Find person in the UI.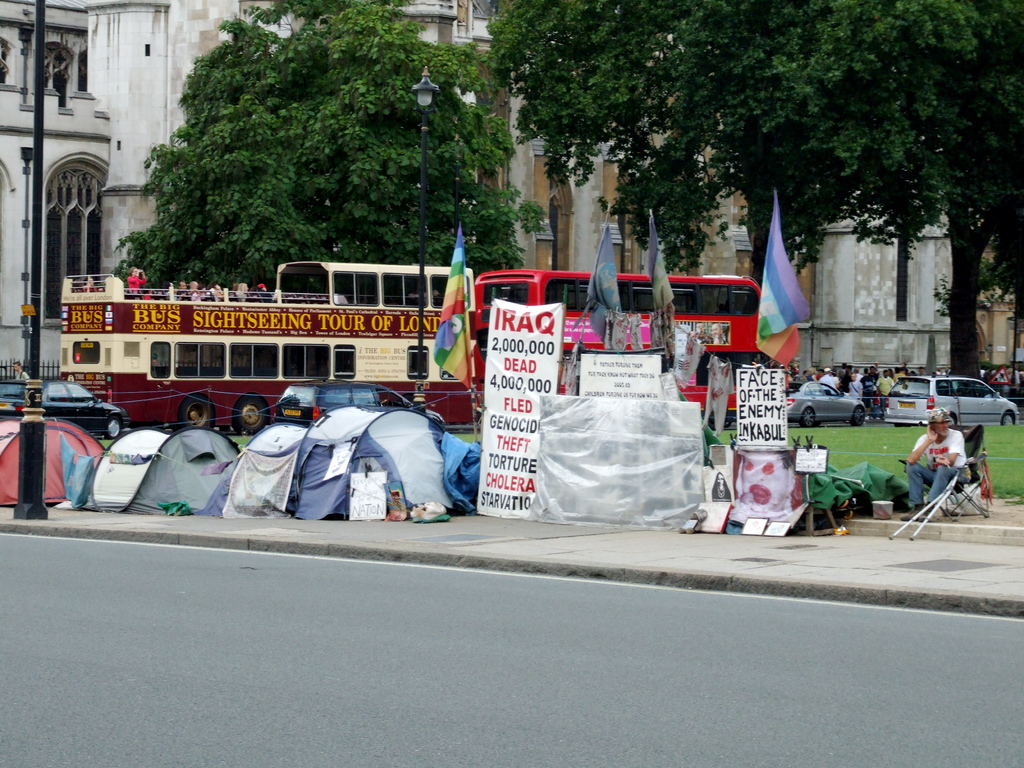
UI element at bbox=(86, 275, 98, 291).
